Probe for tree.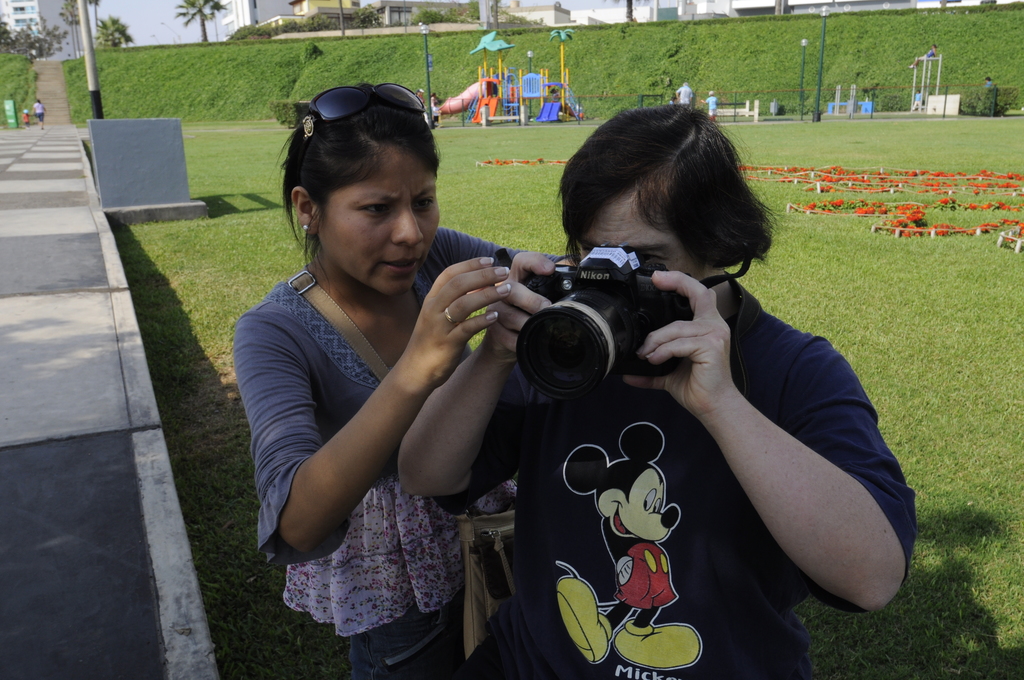
Probe result: 86:0:110:50.
